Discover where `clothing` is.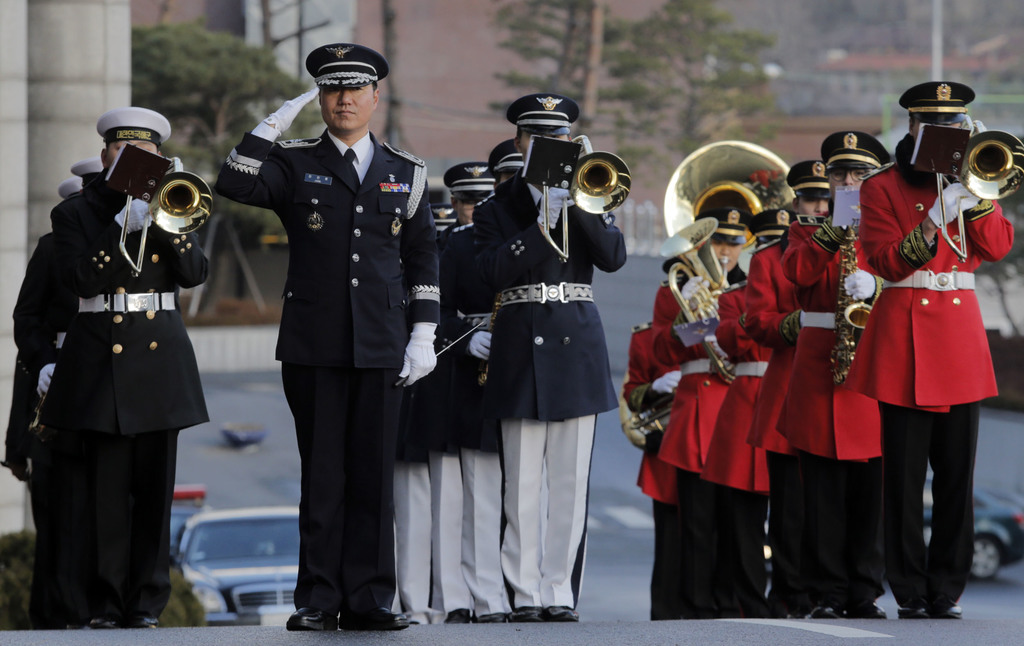
Discovered at <bbox>704, 278, 763, 488</bbox>.
